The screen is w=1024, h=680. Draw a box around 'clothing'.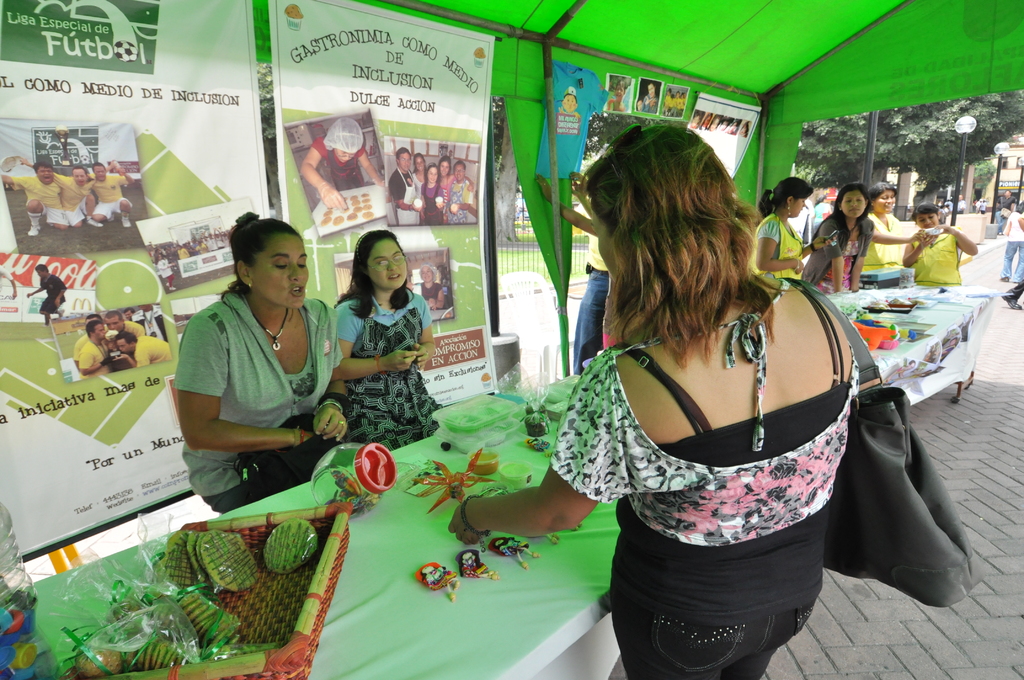
801 211 869 291.
